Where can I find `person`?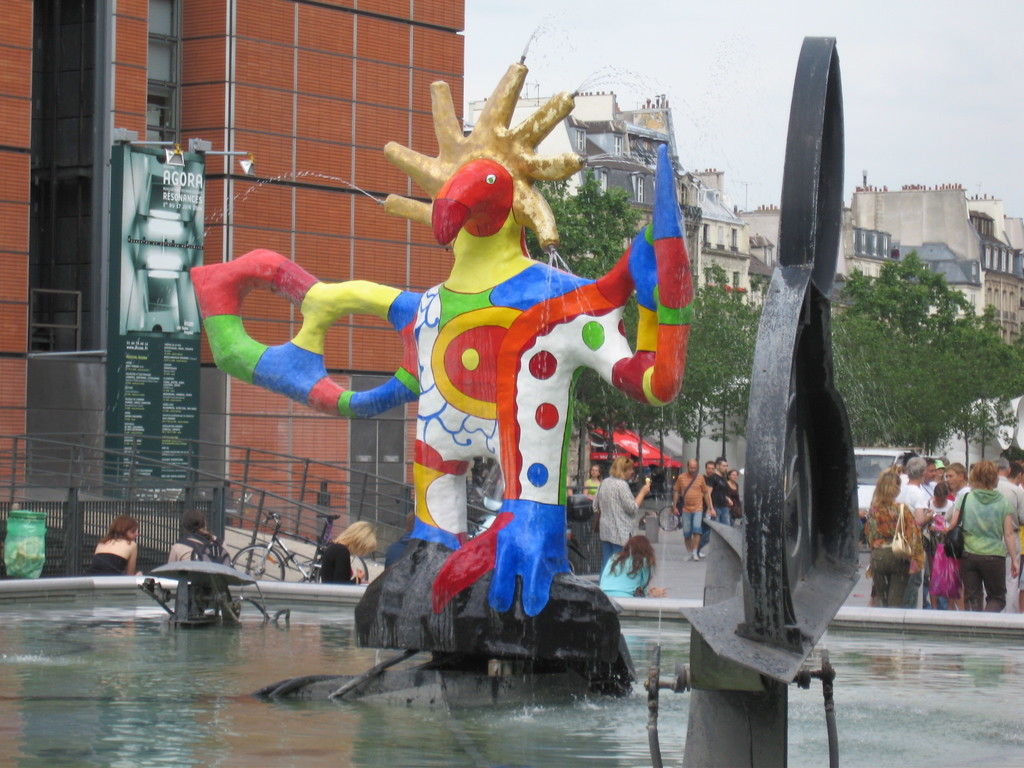
You can find it at bbox=[584, 460, 604, 520].
